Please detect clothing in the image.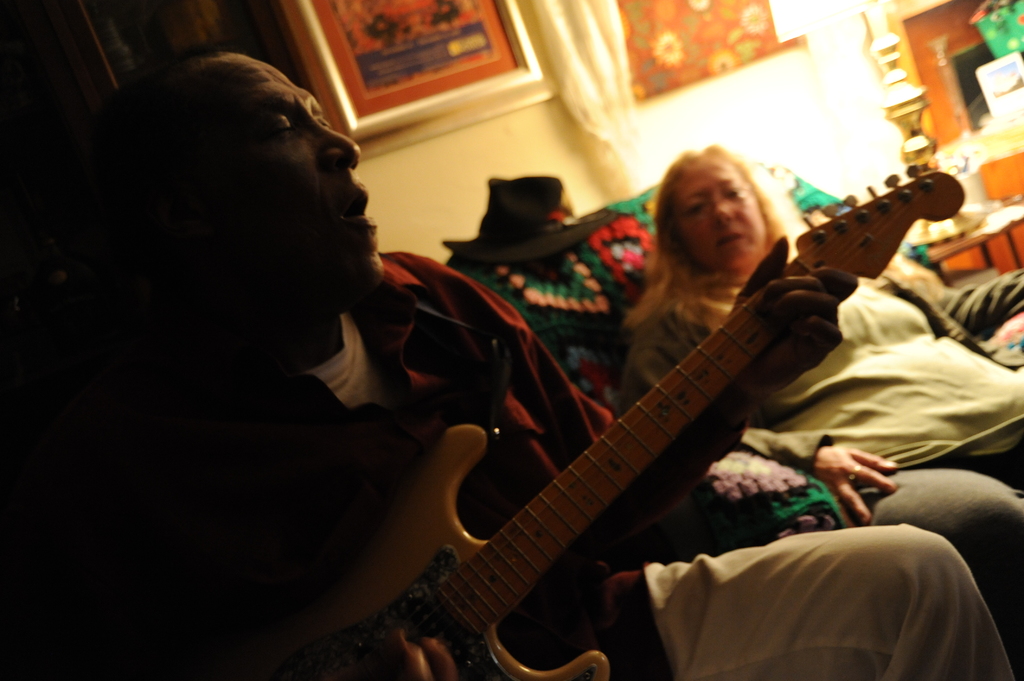
BBox(627, 287, 1023, 597).
